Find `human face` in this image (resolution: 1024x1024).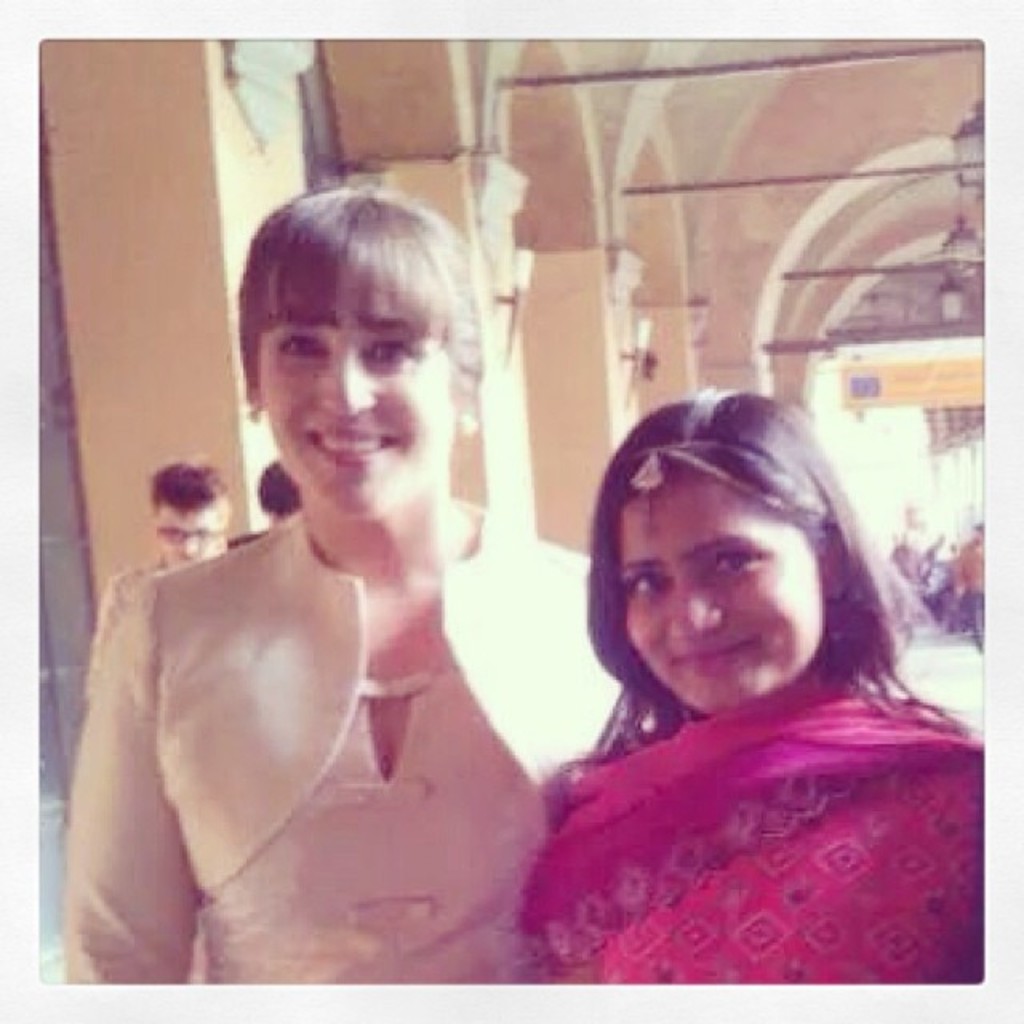
[155, 499, 221, 571].
